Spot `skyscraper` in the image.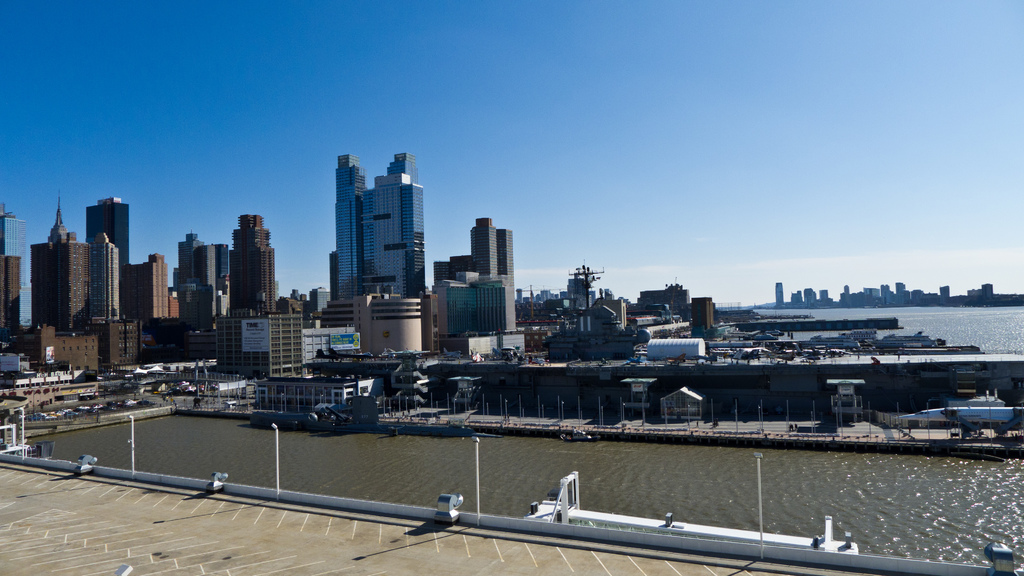
`skyscraper` found at detection(37, 192, 102, 328).
